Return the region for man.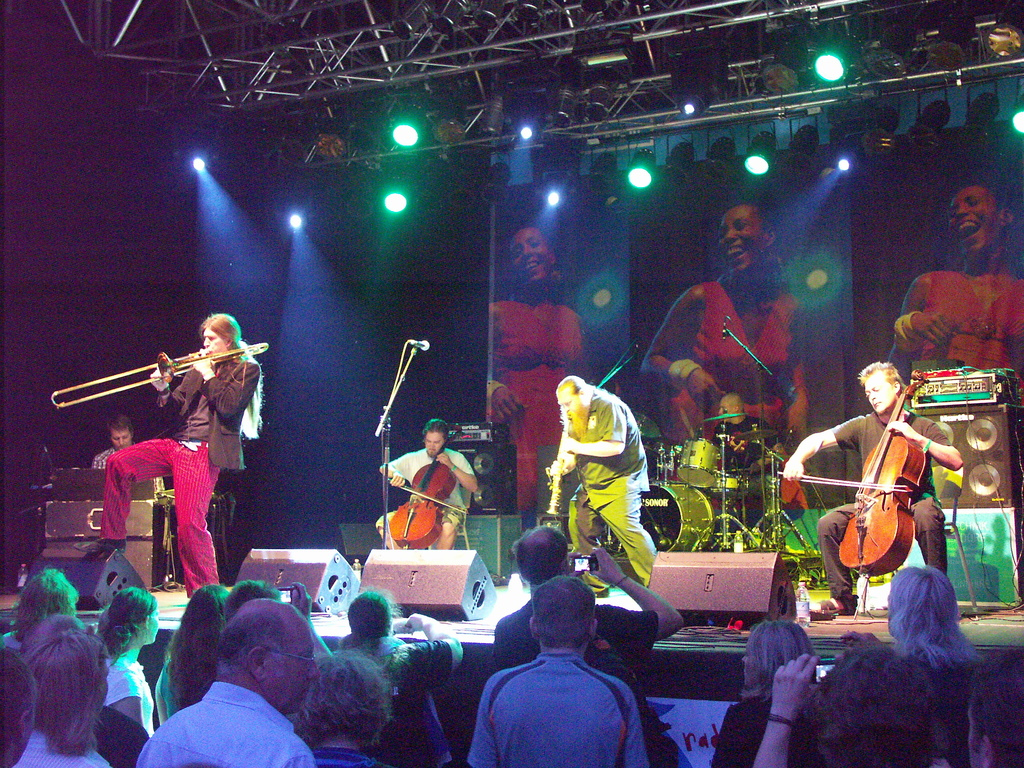
bbox=(378, 421, 479, 550).
